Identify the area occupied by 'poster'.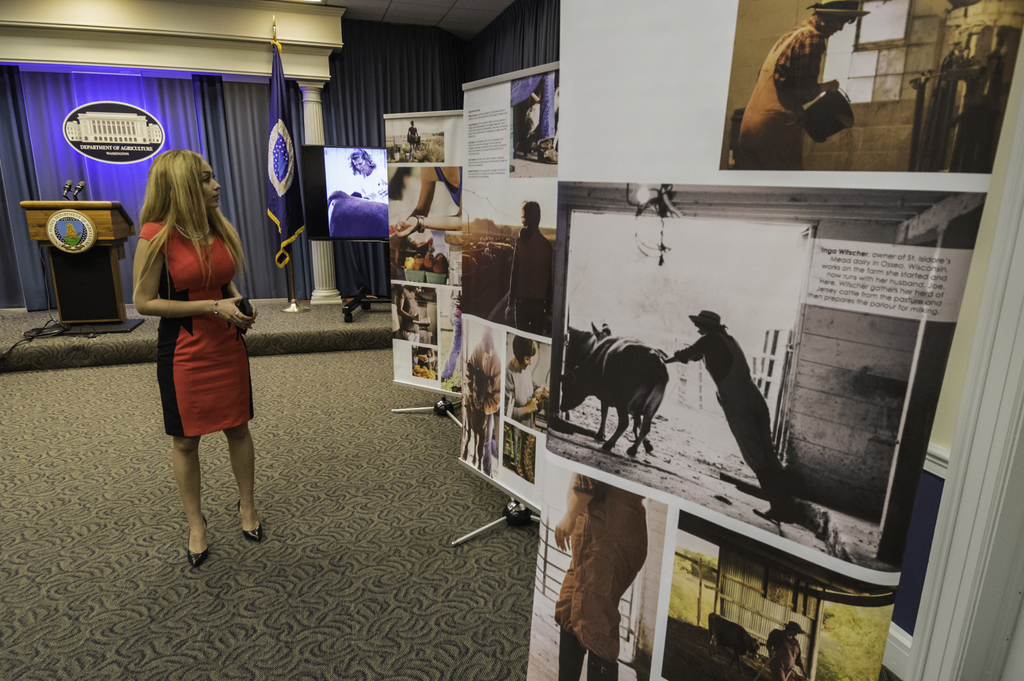
Area: bbox(324, 144, 387, 241).
